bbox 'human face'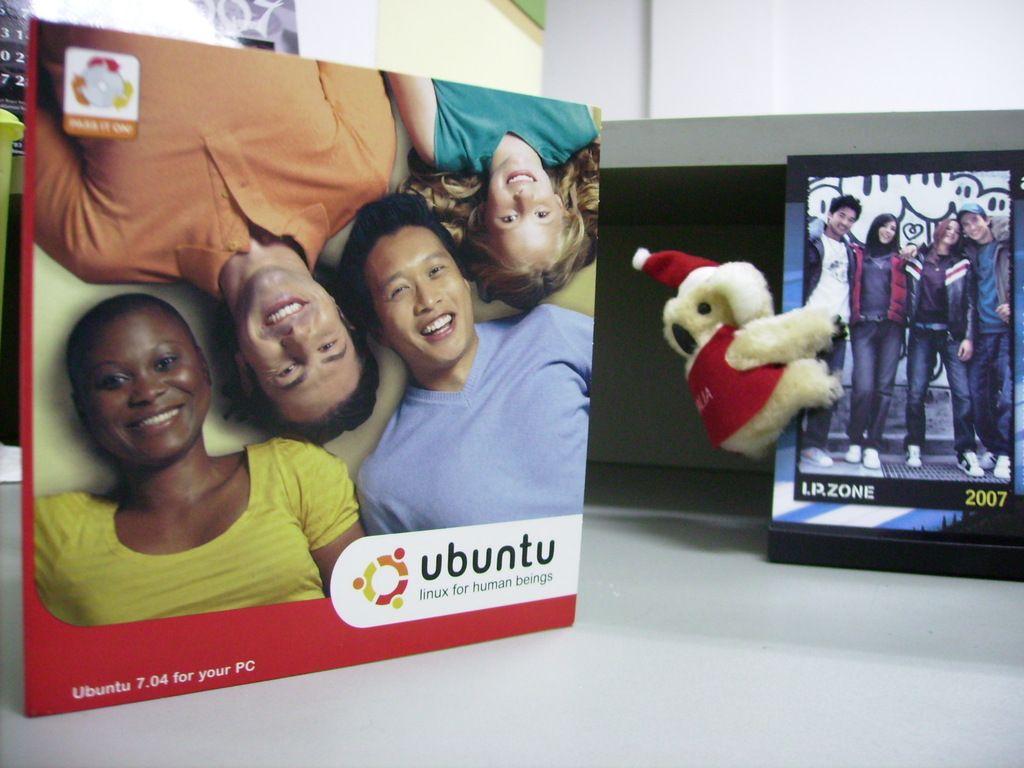
locate(237, 268, 360, 425)
